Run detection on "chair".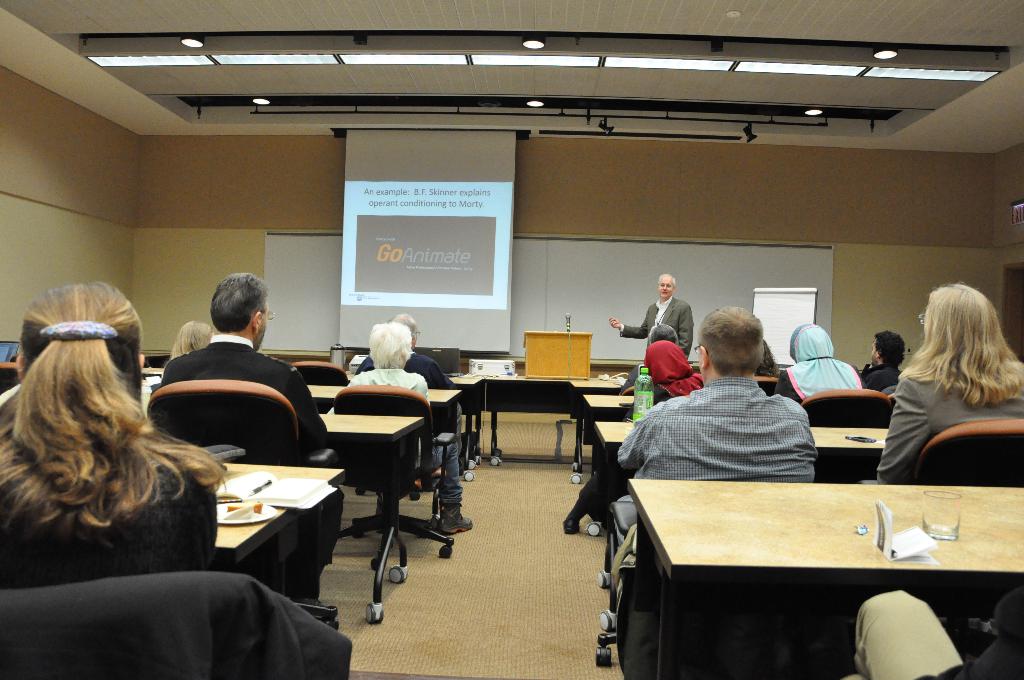
Result: 310 371 447 607.
